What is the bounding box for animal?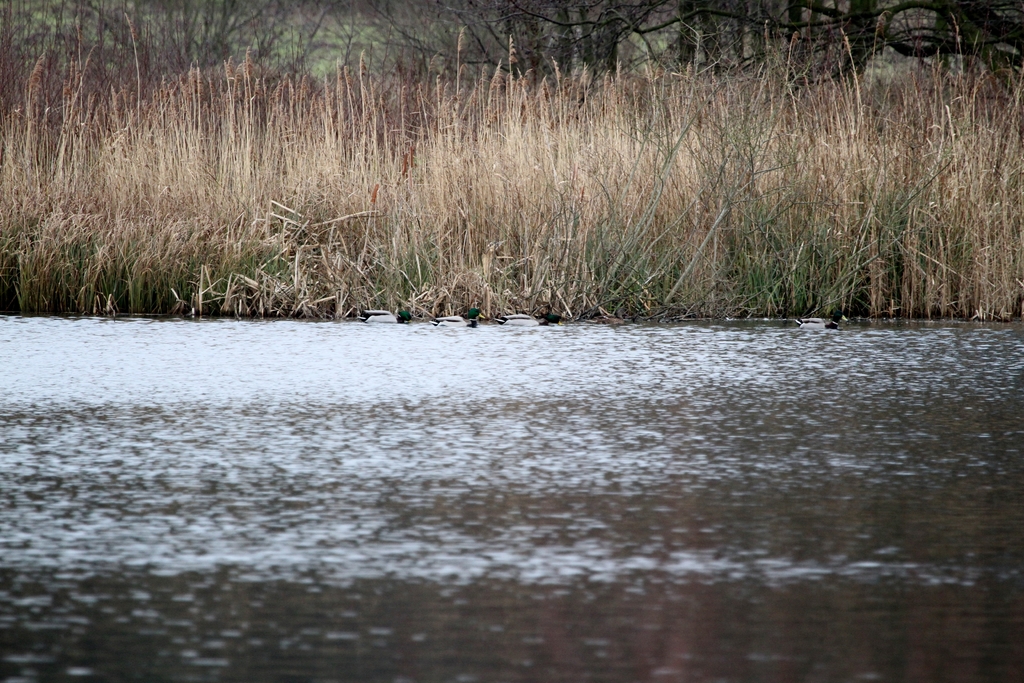
<box>794,308,851,331</box>.
